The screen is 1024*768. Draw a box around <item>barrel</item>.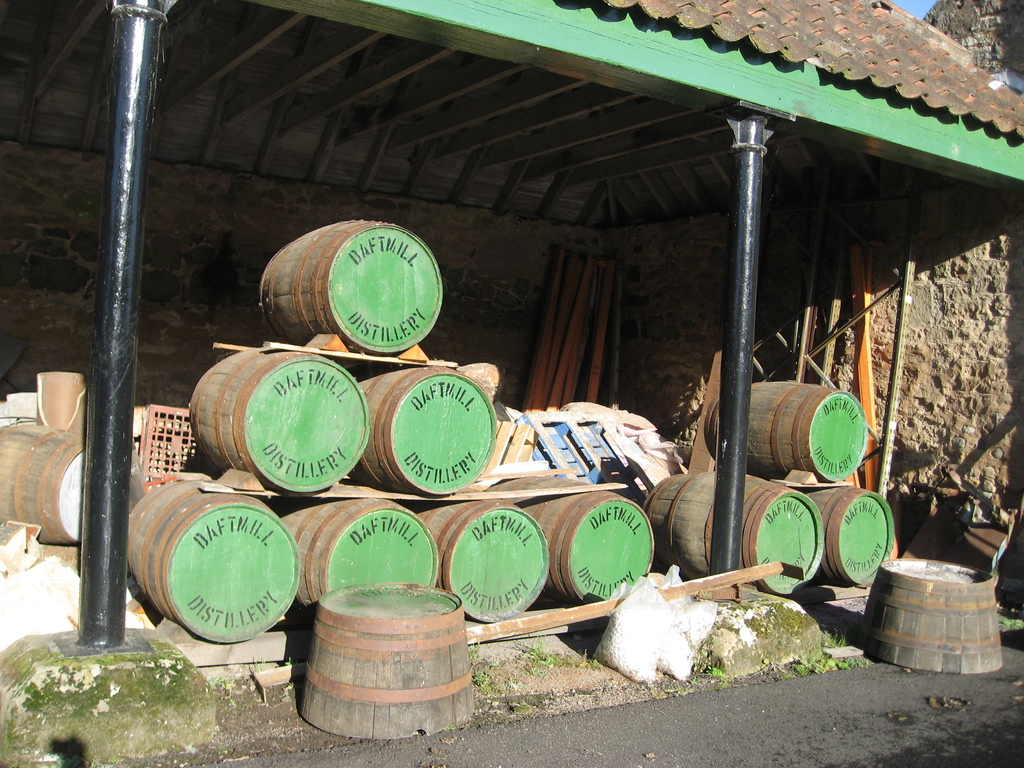
[355,365,489,500].
